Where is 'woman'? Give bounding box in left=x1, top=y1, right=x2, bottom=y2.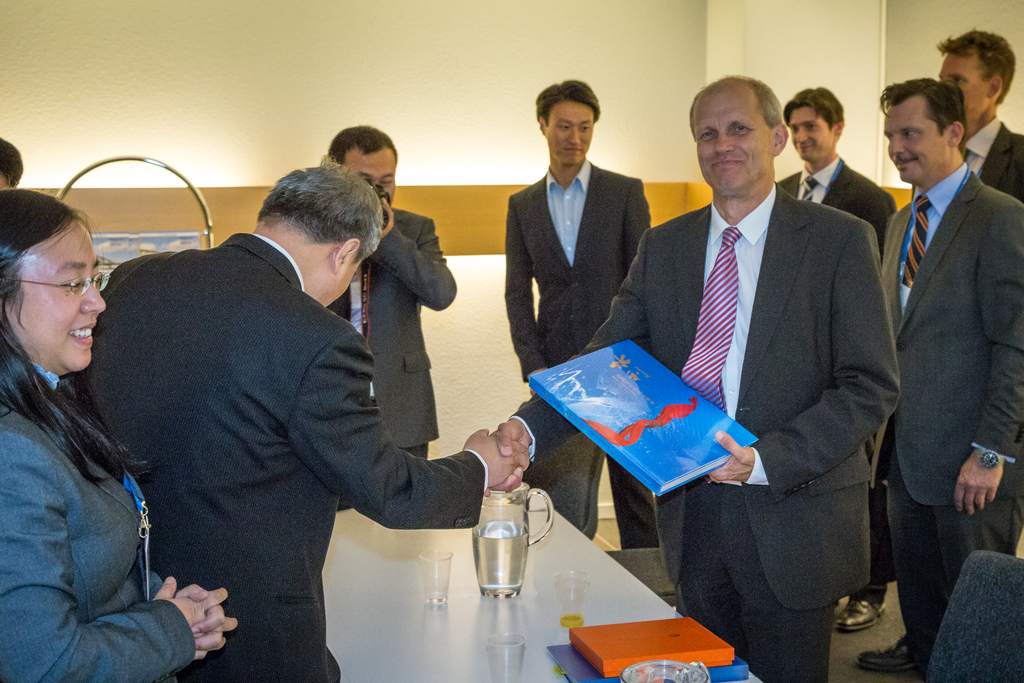
left=9, top=170, right=197, bottom=682.
